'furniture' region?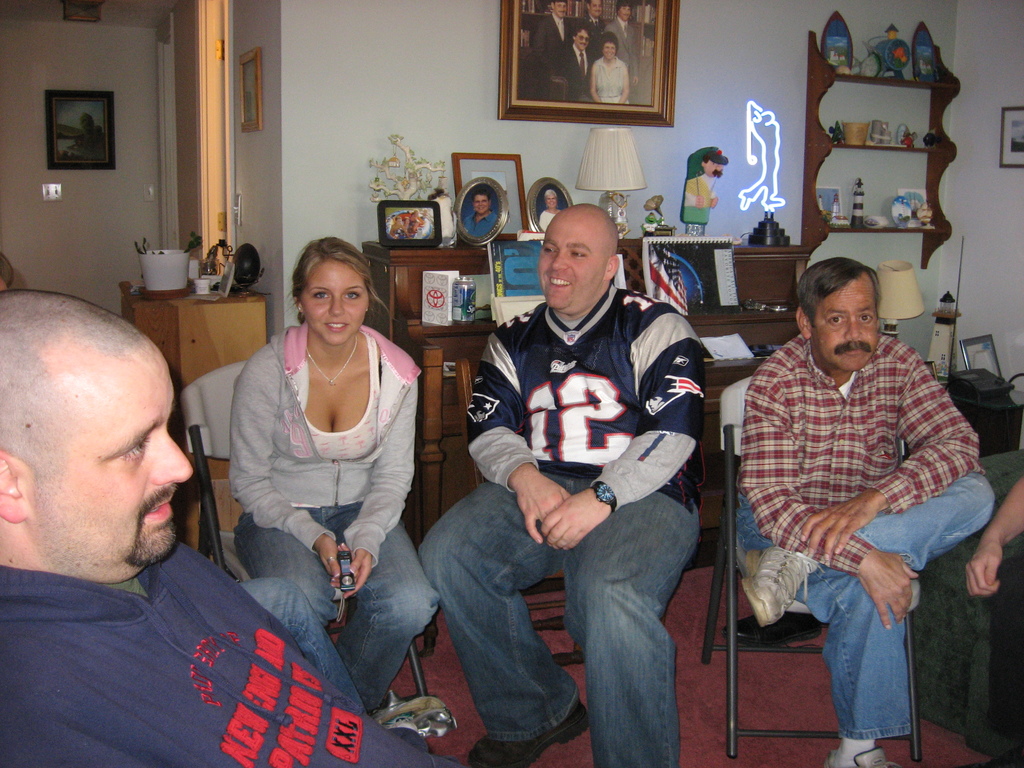
Rect(904, 449, 1023, 764)
